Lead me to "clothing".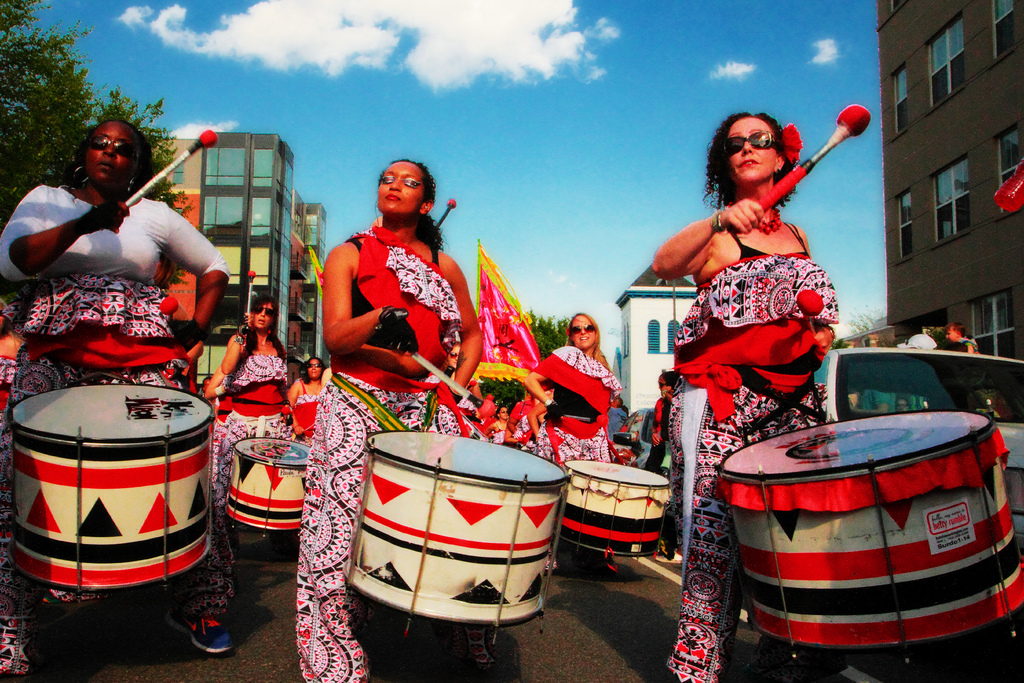
Lead to Rect(212, 335, 300, 609).
